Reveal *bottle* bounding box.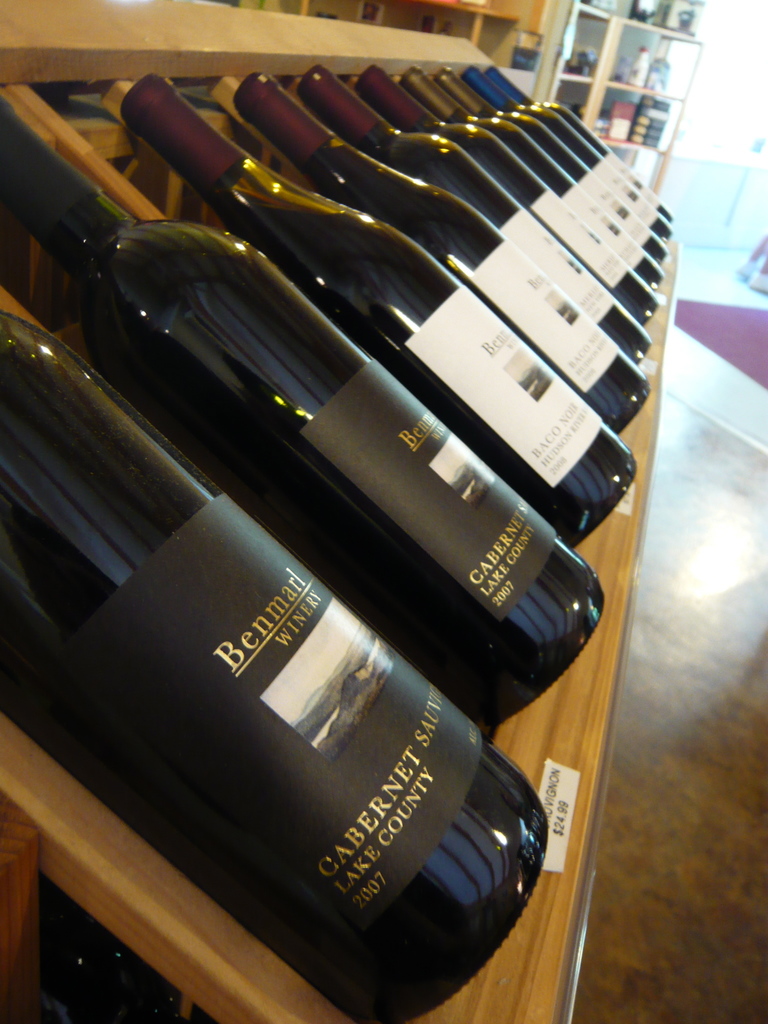
Revealed: [303,63,649,358].
